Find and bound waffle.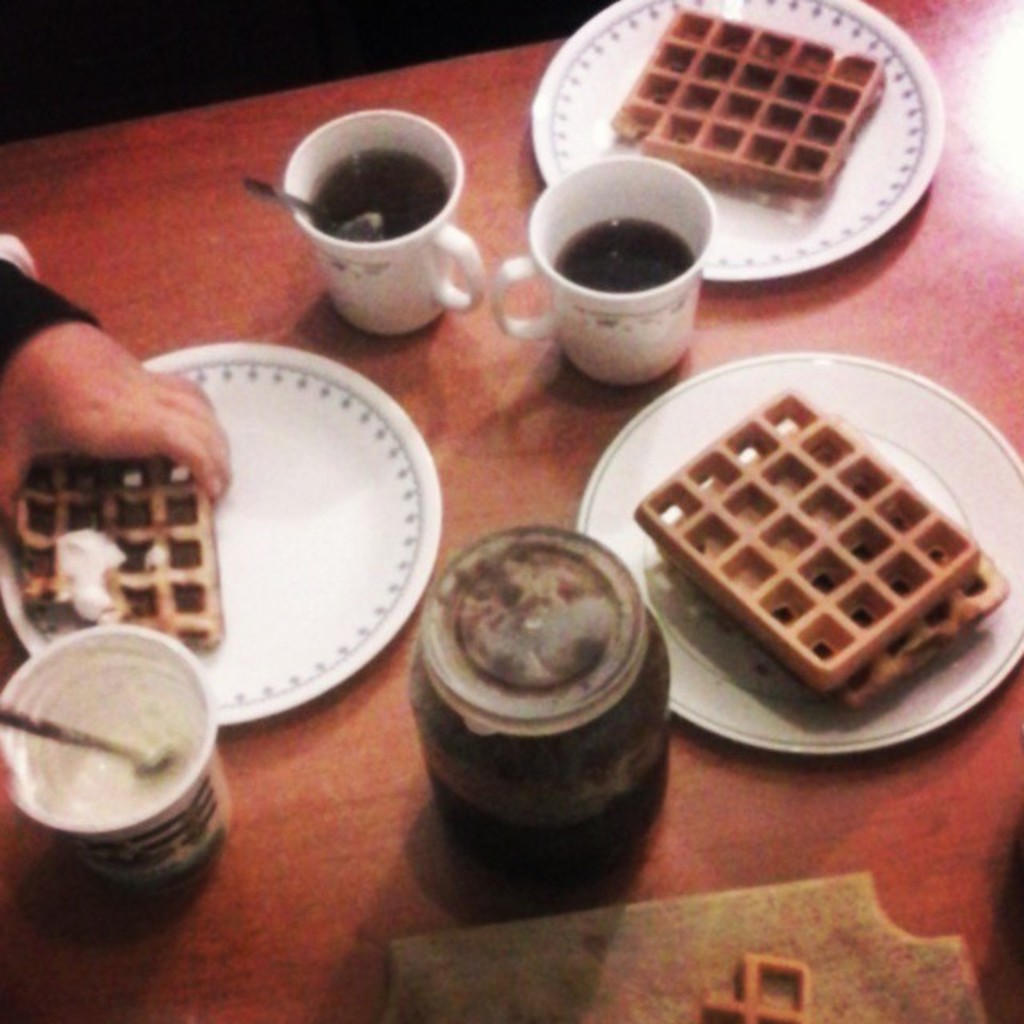
Bound: {"left": 632, "top": 389, "right": 979, "bottom": 694}.
